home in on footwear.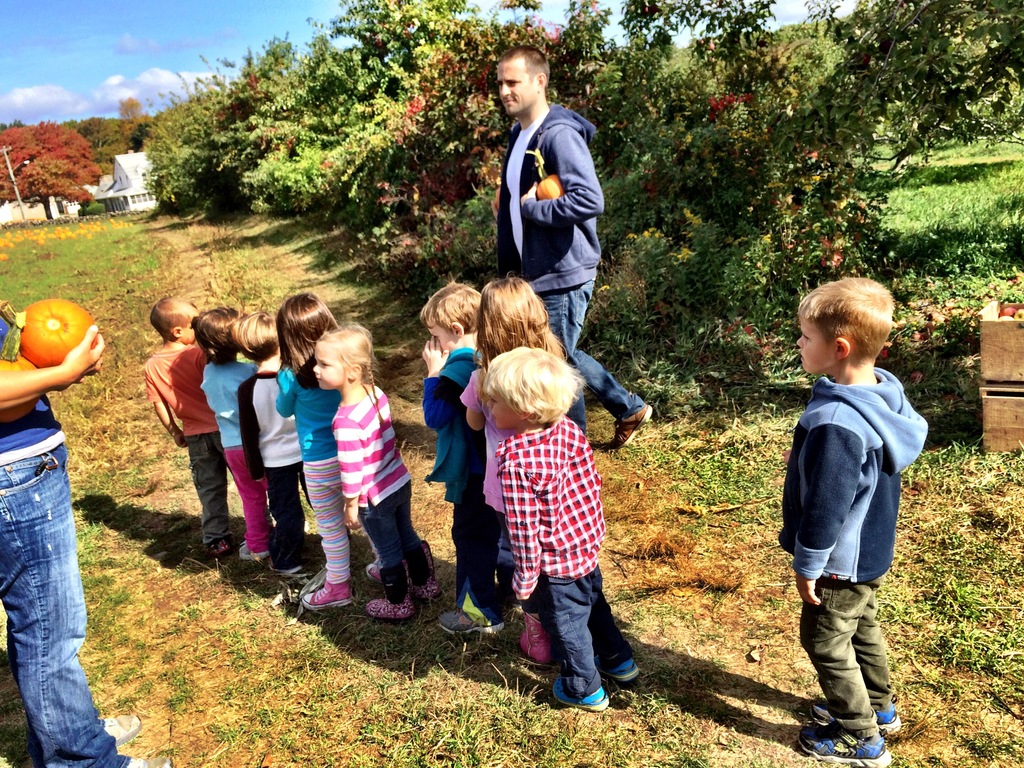
Homed in at (793,717,893,766).
